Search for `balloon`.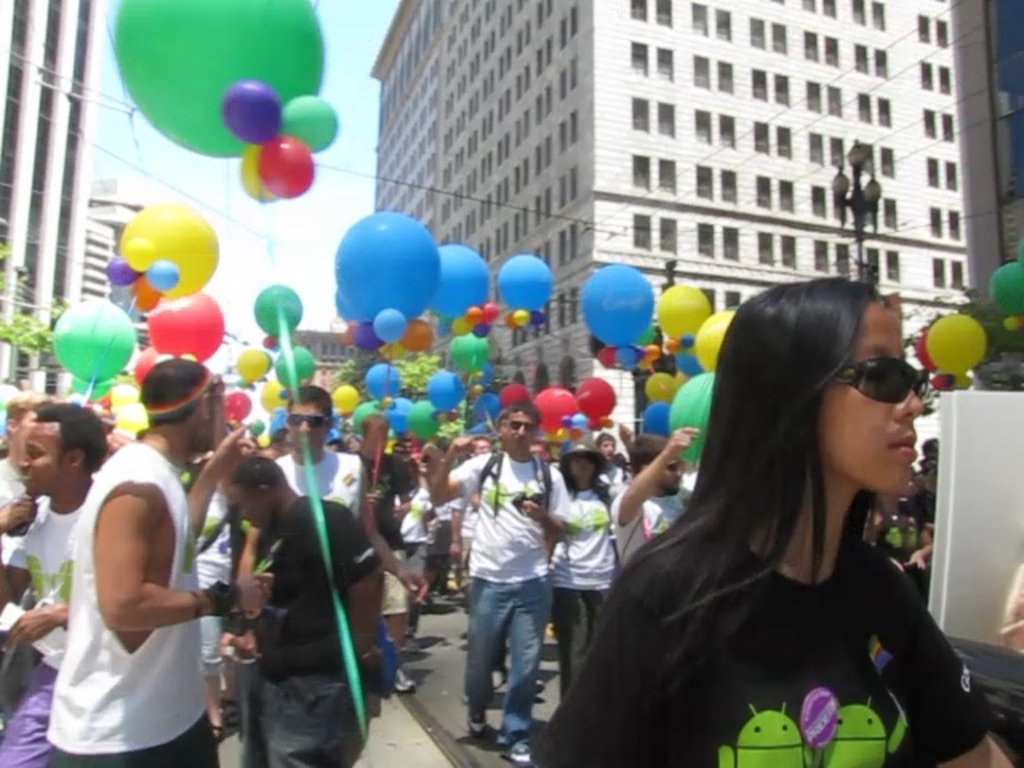
Found at (x1=662, y1=286, x2=710, y2=341).
